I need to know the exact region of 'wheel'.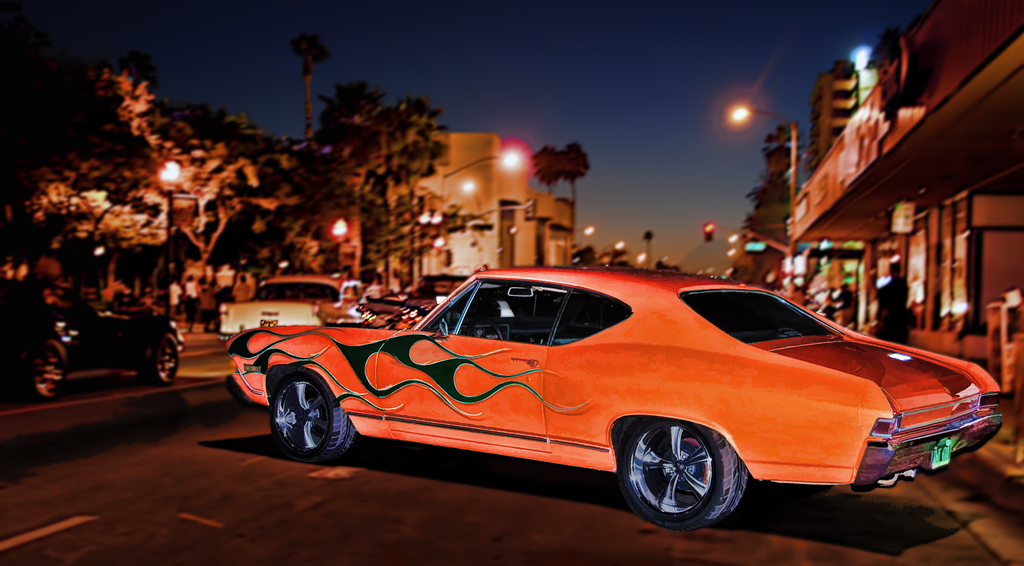
Region: [621,427,746,522].
